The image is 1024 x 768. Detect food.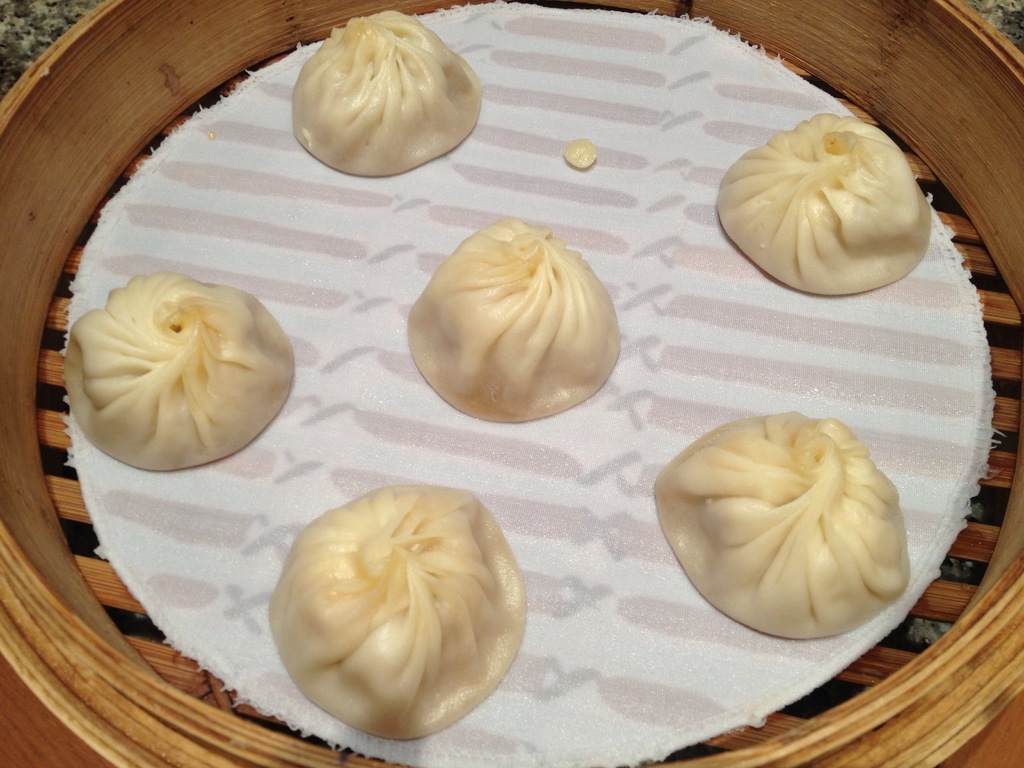
Detection: box(64, 269, 297, 486).
